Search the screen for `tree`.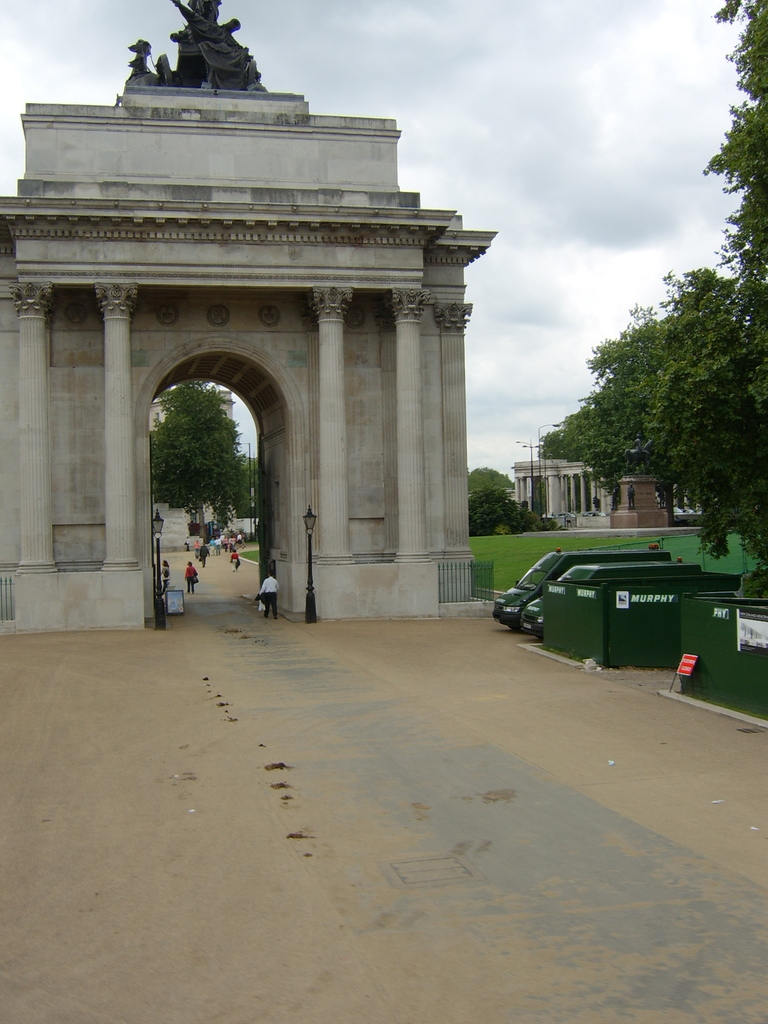
Found at <box>536,0,767,552</box>.
